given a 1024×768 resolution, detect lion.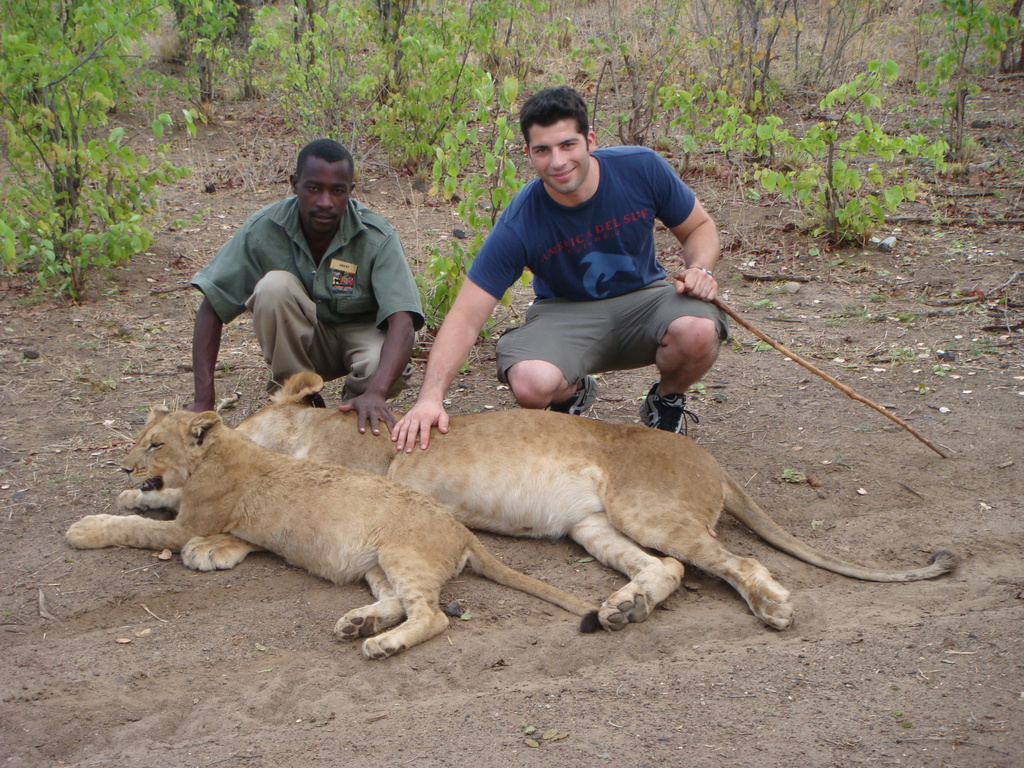
[left=66, top=406, right=602, bottom=659].
